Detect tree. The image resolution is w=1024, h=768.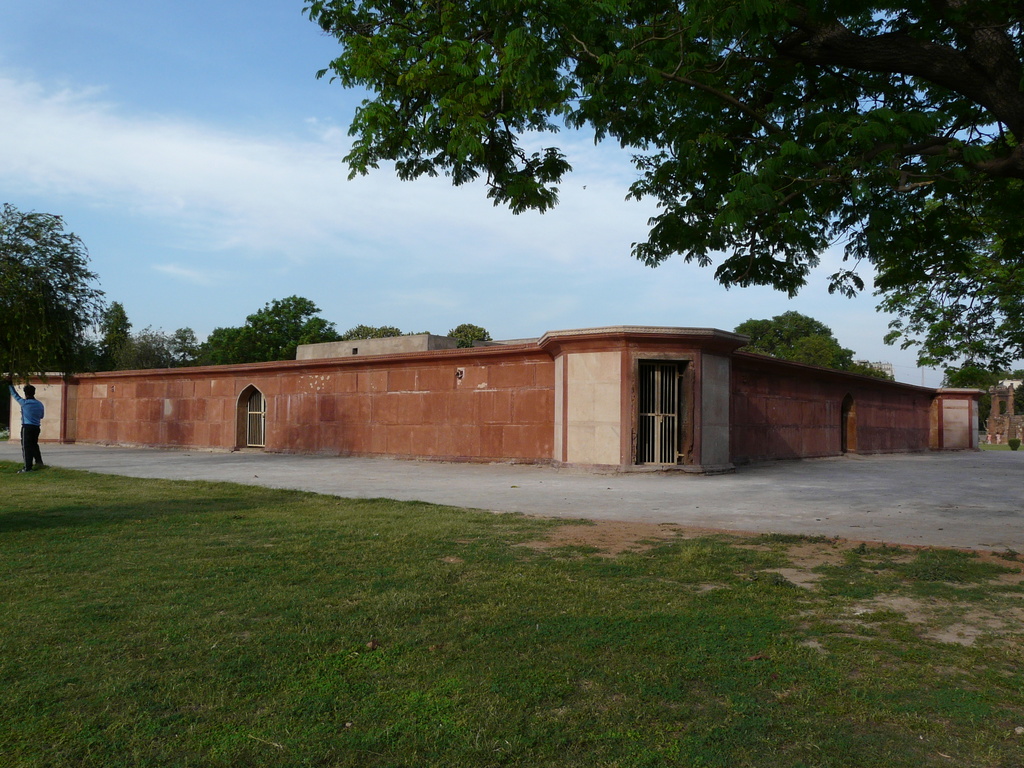
(733, 311, 890, 374).
